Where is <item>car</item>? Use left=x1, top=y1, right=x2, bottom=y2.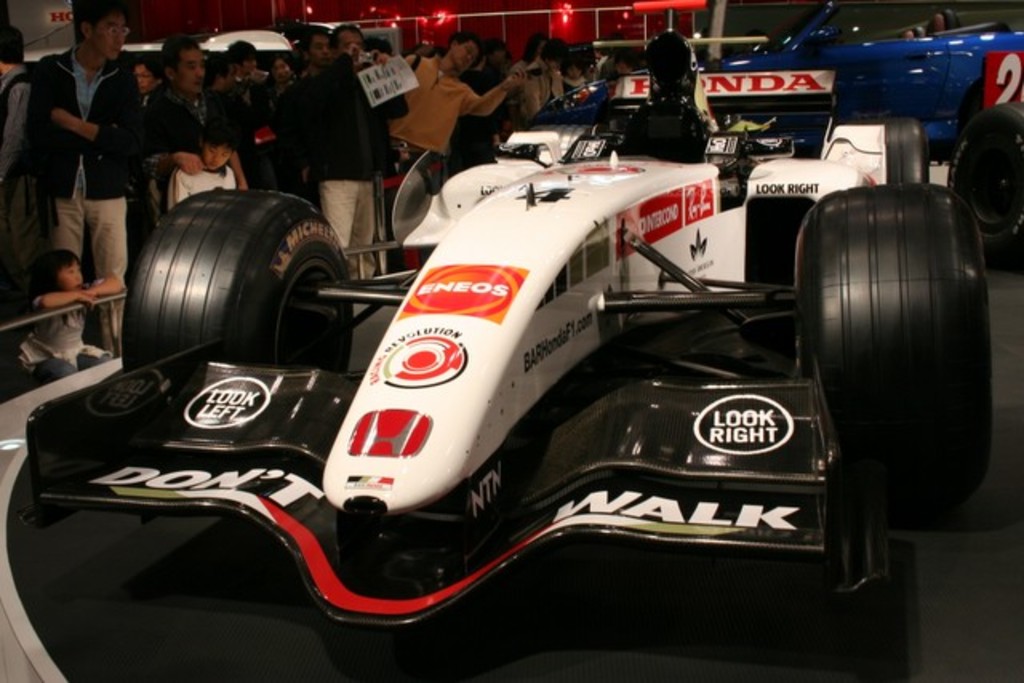
left=0, top=0, right=989, bottom=681.
